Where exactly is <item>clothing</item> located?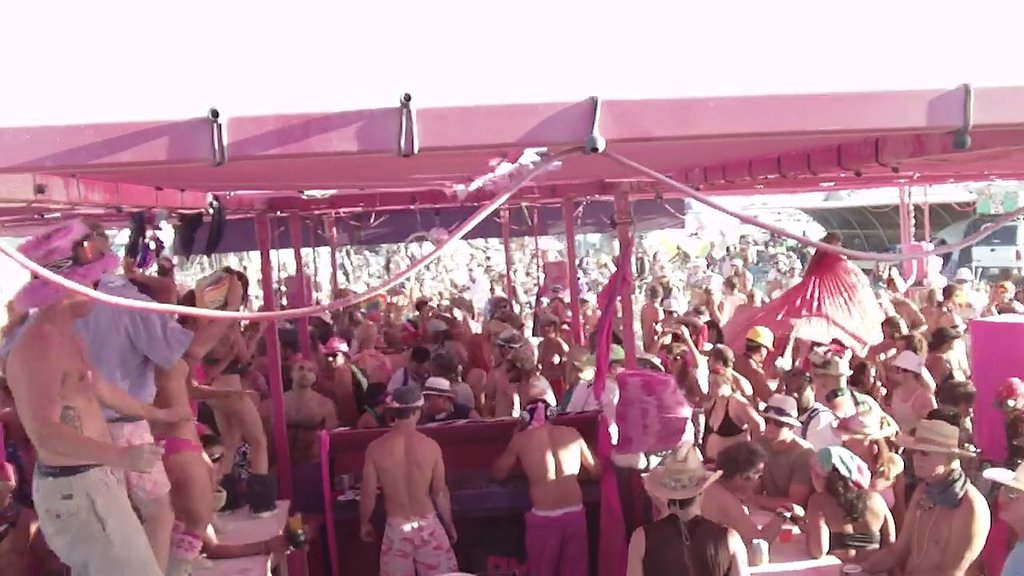
Its bounding box is (755, 430, 798, 502).
